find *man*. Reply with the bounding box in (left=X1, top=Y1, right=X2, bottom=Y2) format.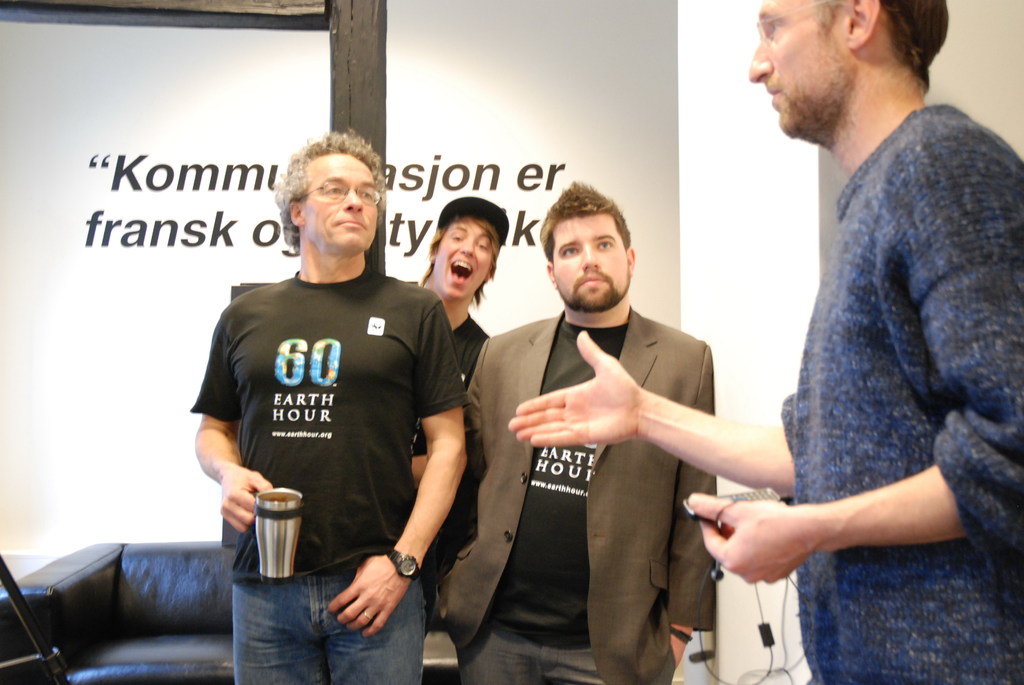
(left=433, top=179, right=717, bottom=684).
